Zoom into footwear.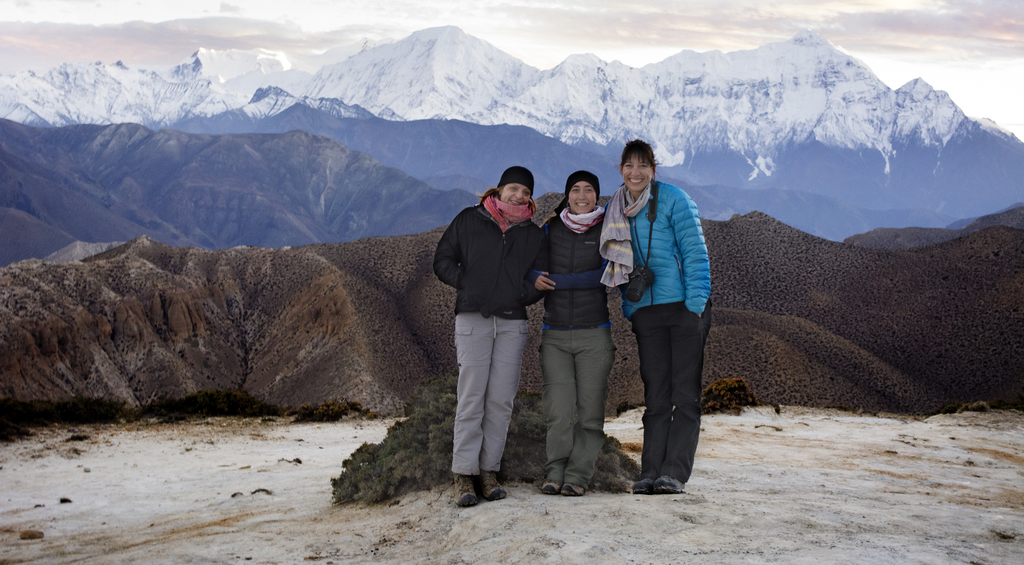
Zoom target: detection(628, 482, 650, 492).
